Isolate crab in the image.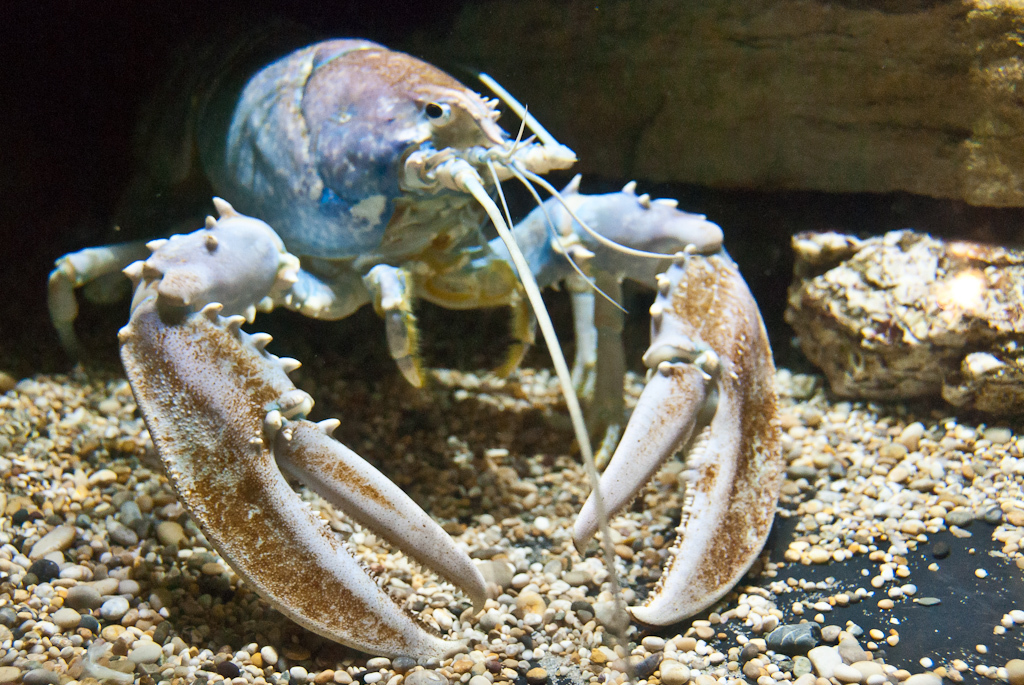
Isolated region: BBox(39, 33, 781, 663).
